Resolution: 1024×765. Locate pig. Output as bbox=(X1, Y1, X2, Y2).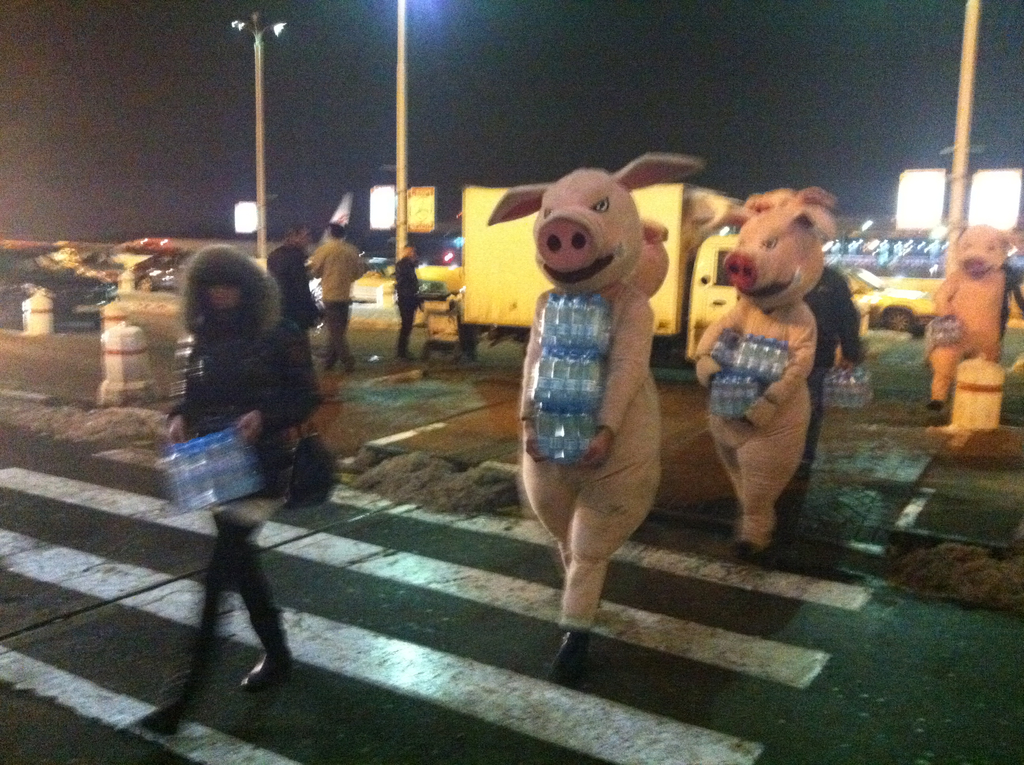
bbox=(703, 186, 838, 559).
